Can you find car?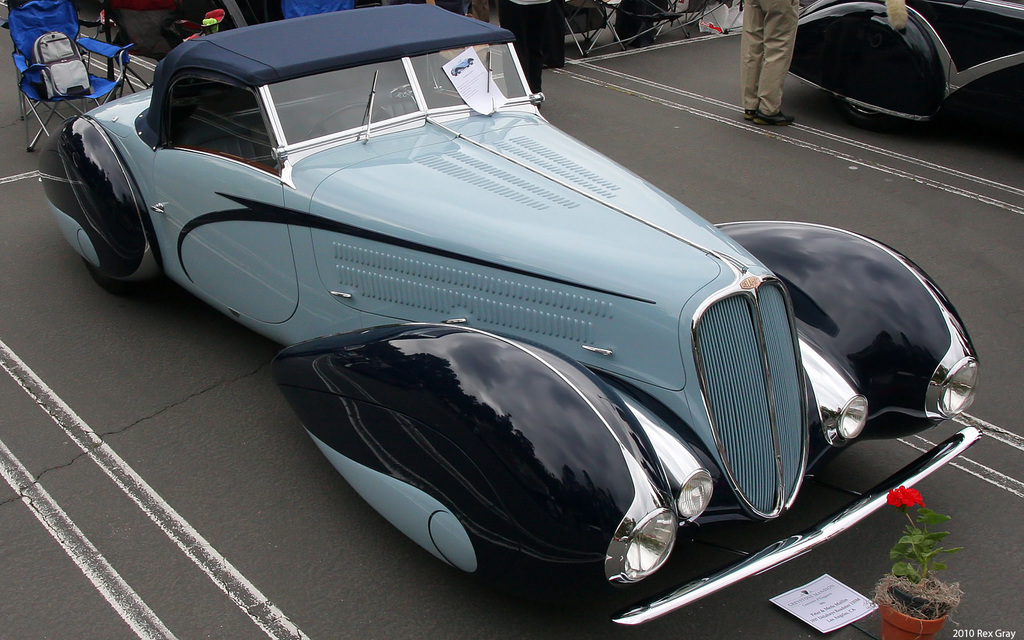
Yes, bounding box: 45:38:902:563.
